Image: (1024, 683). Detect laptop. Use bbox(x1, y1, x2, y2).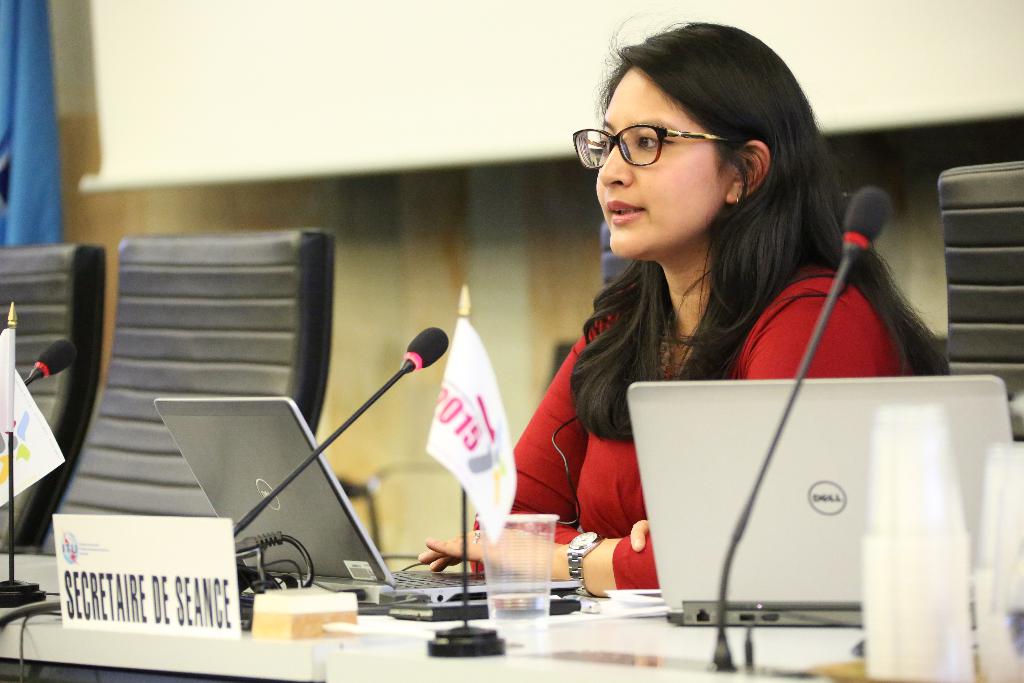
bbox(625, 372, 1017, 620).
